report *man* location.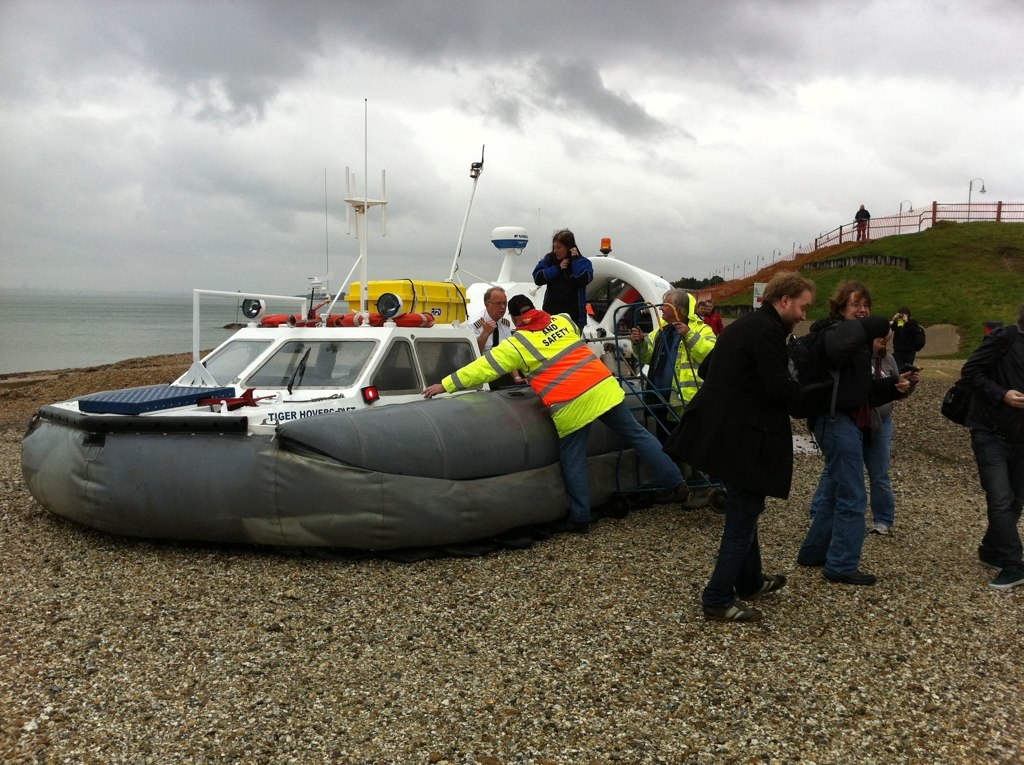
Report: BBox(680, 273, 820, 611).
